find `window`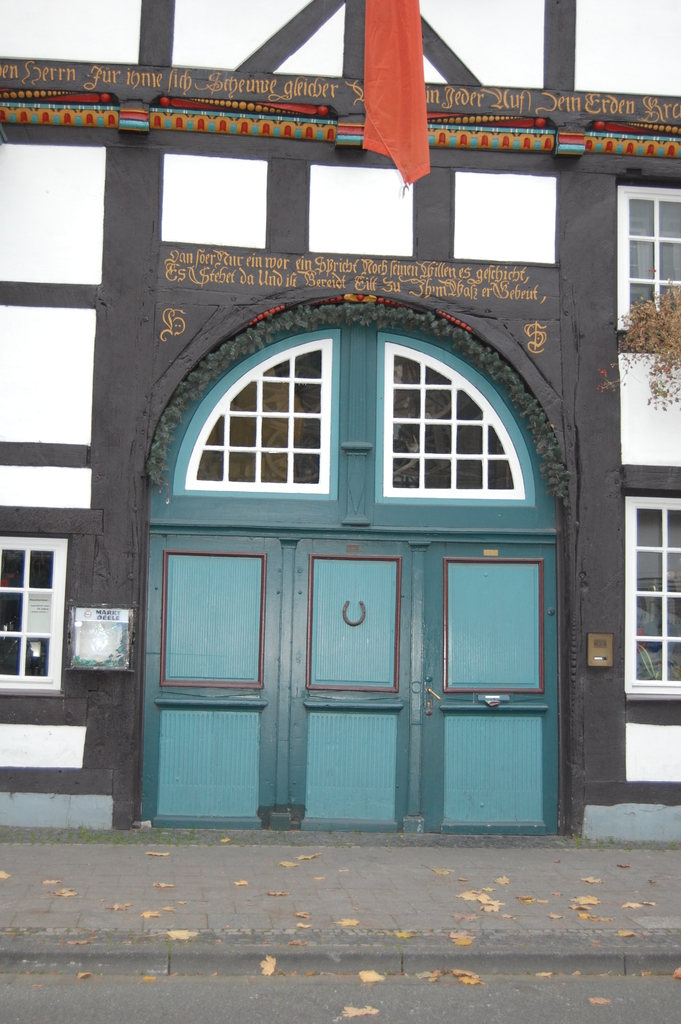
Rect(621, 490, 680, 698)
